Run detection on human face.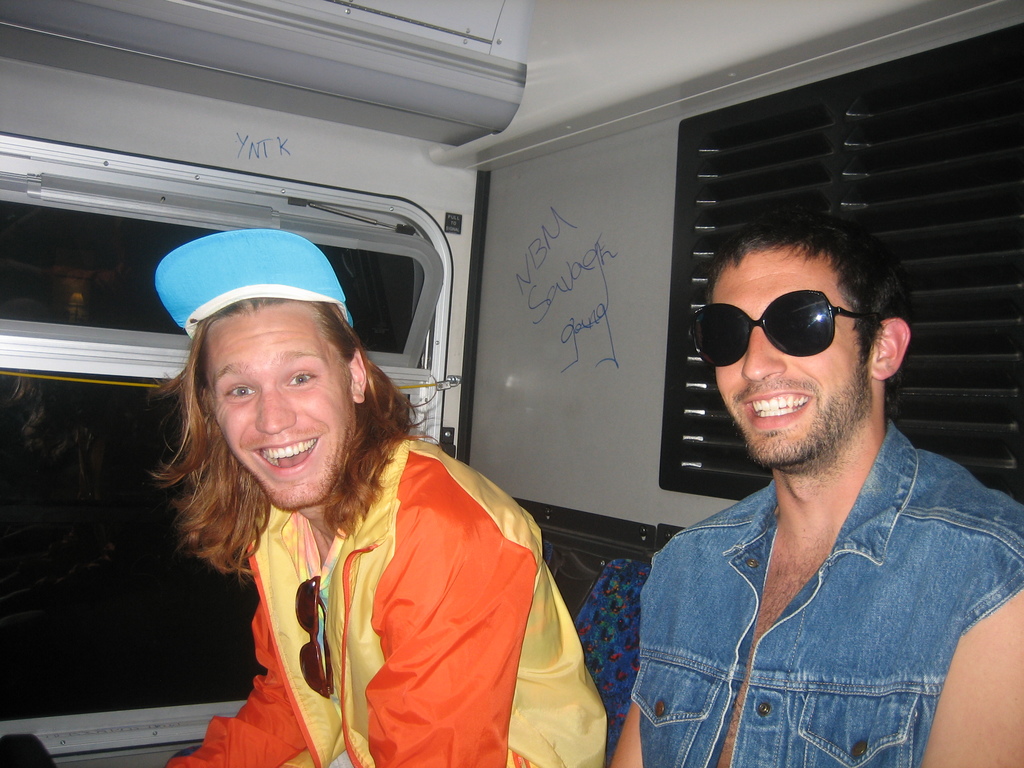
Result: Rect(211, 300, 346, 486).
